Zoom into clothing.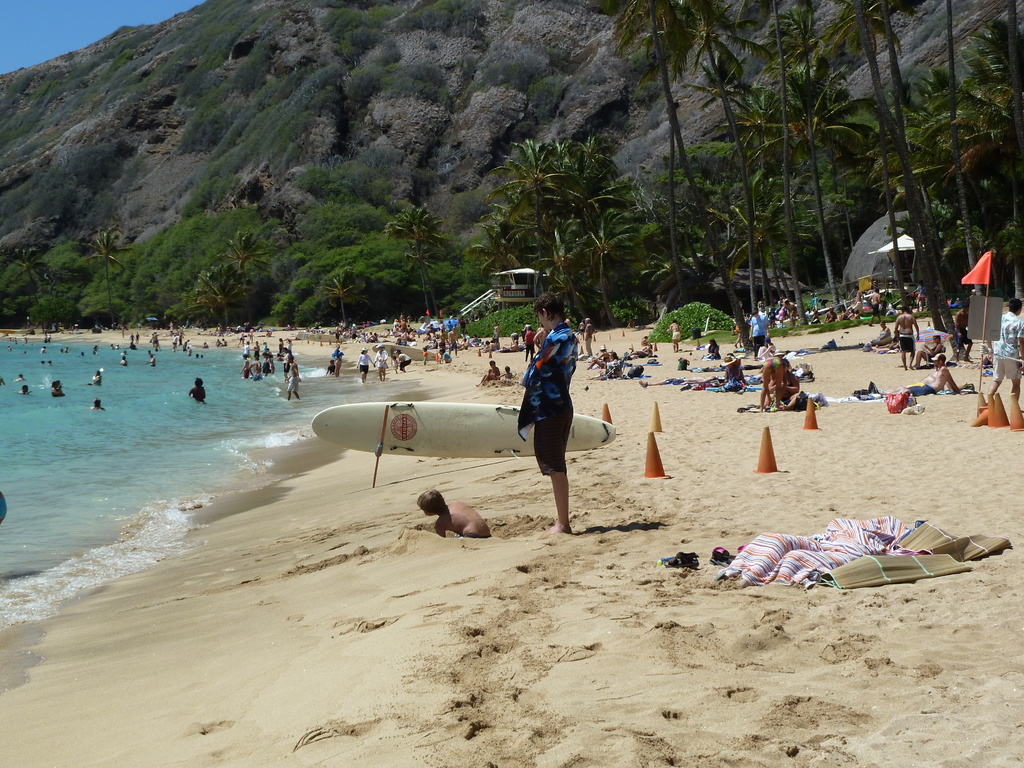
Zoom target: bbox=[894, 324, 918, 356].
